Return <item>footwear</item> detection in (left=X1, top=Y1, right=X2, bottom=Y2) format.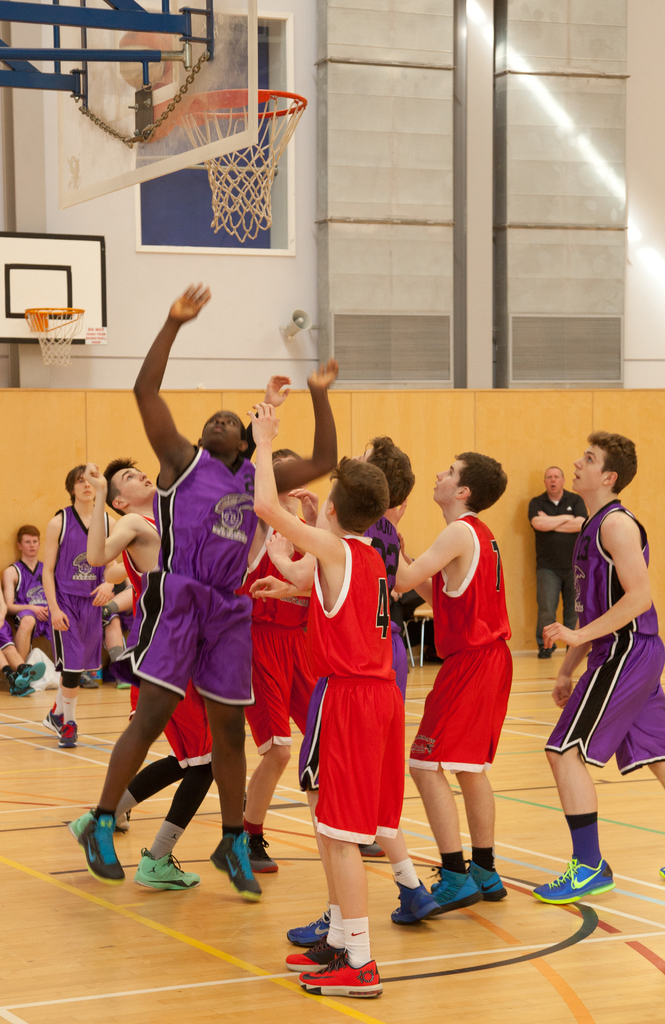
(left=294, top=953, right=380, bottom=998).
